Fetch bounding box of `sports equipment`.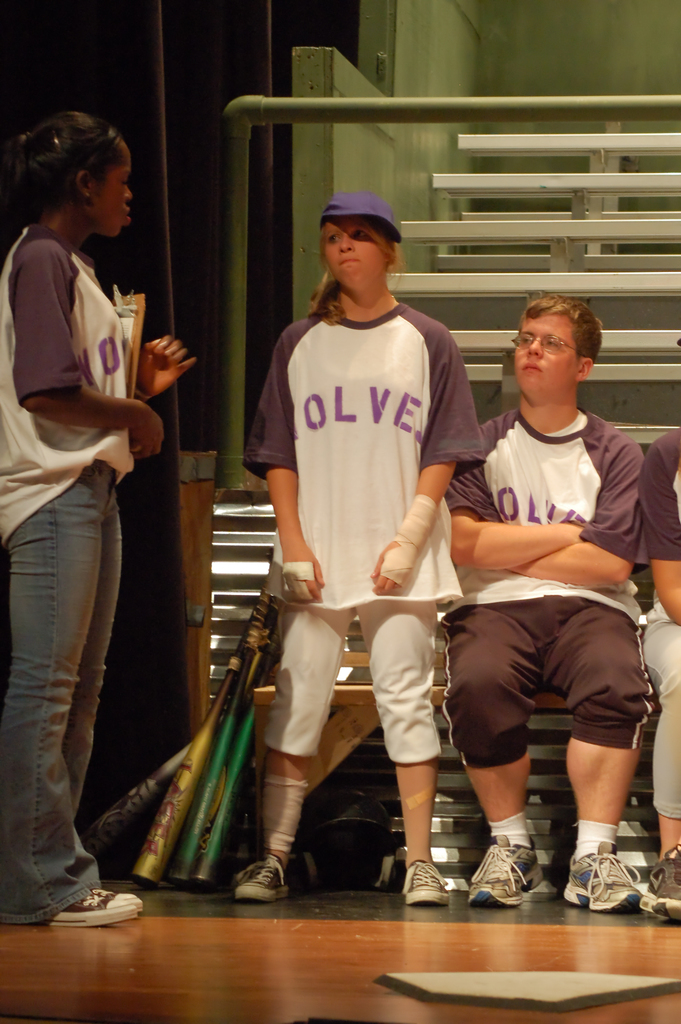
Bbox: 174, 607, 265, 883.
